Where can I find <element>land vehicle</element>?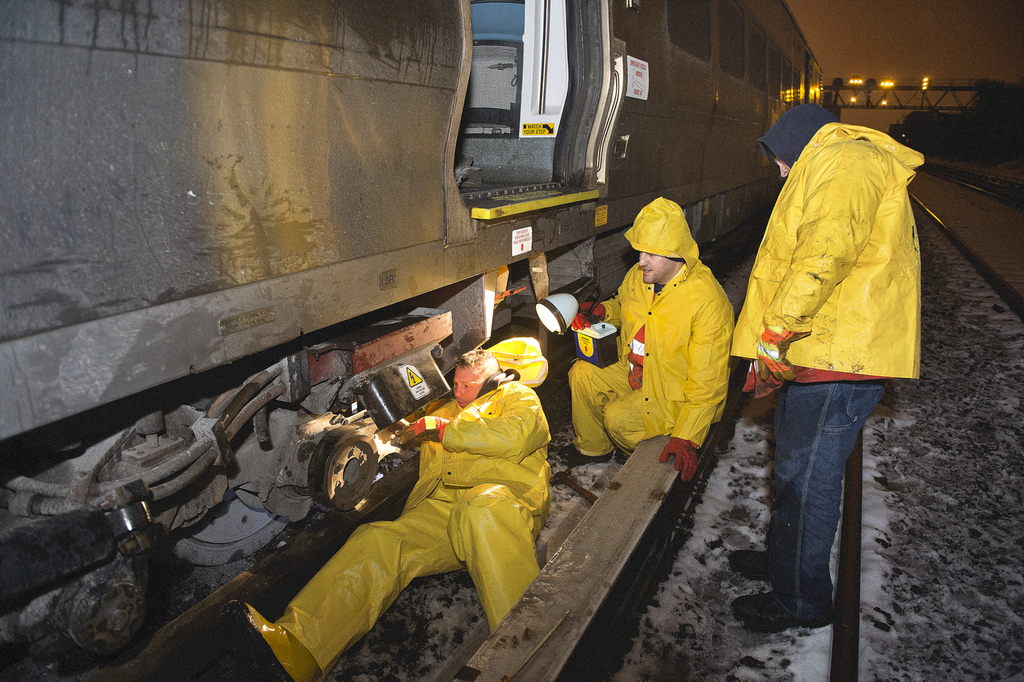
You can find it at 0/0/820/681.
